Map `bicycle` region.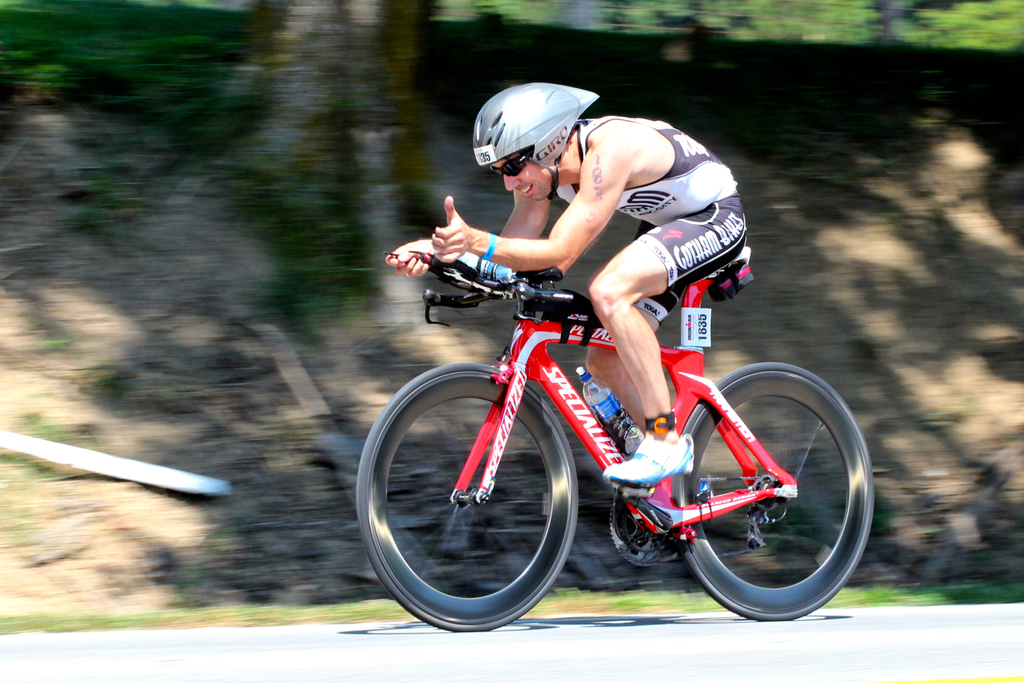
Mapped to 343 243 890 629.
